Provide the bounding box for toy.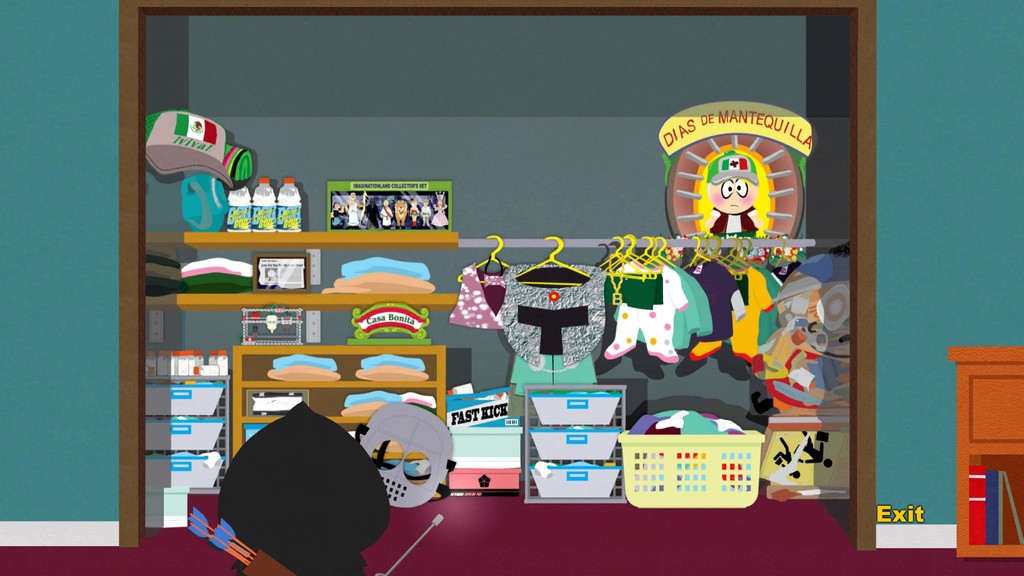
BBox(329, 200, 345, 229).
